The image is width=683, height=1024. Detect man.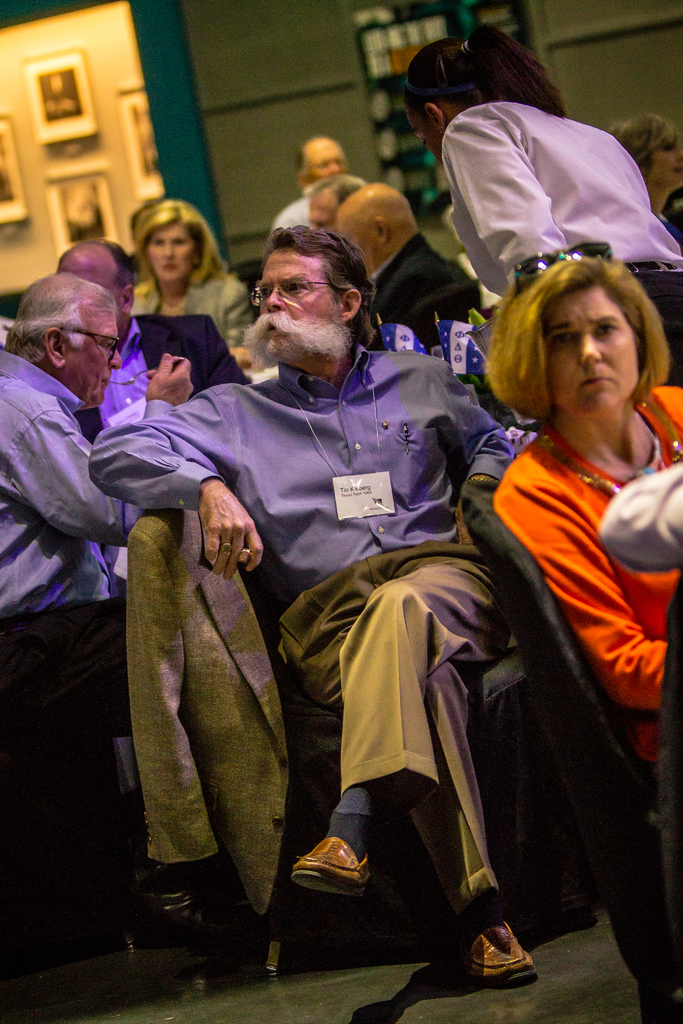
Detection: {"left": 0, "top": 284, "right": 193, "bottom": 673}.
